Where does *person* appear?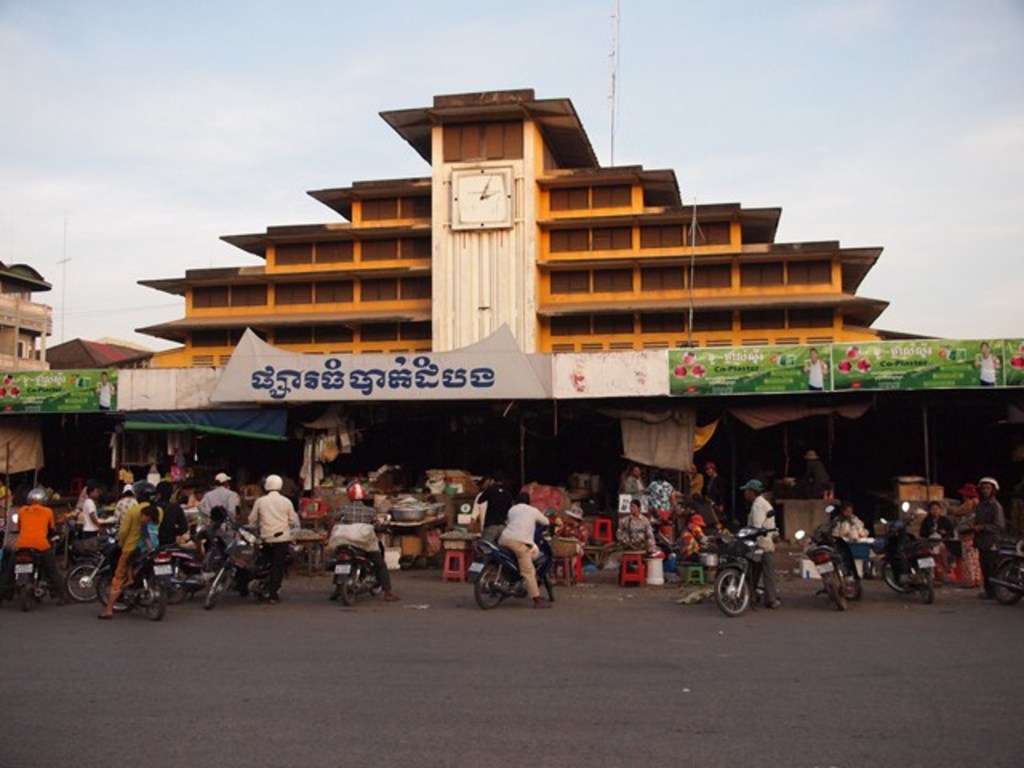
Appears at left=114, top=483, right=138, bottom=526.
